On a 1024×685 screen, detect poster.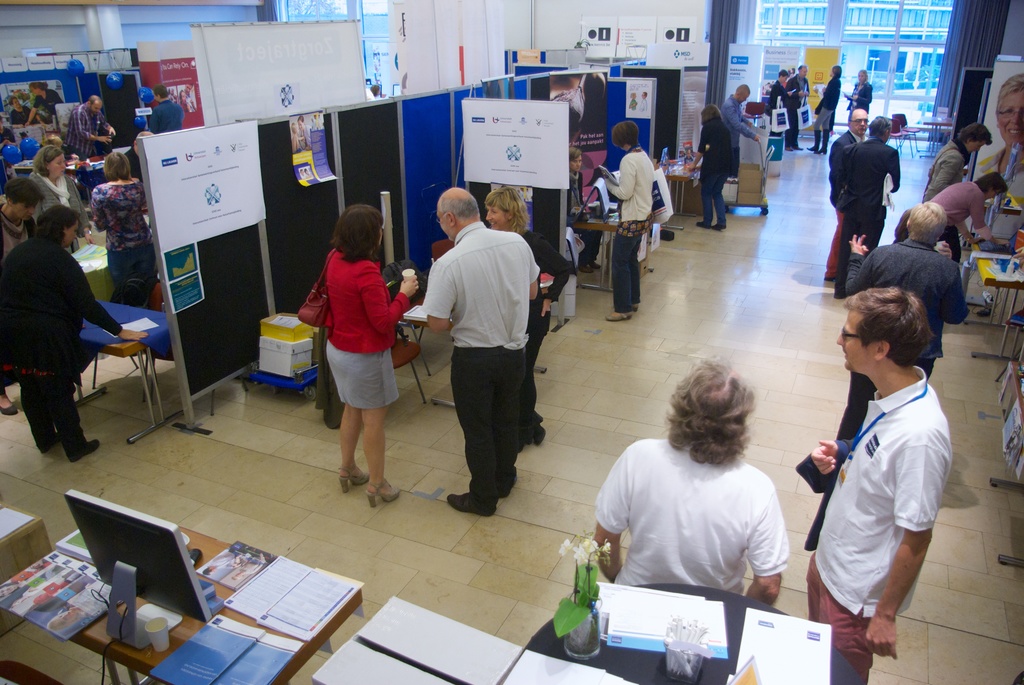
{"x1": 723, "y1": 42, "x2": 758, "y2": 111}.
